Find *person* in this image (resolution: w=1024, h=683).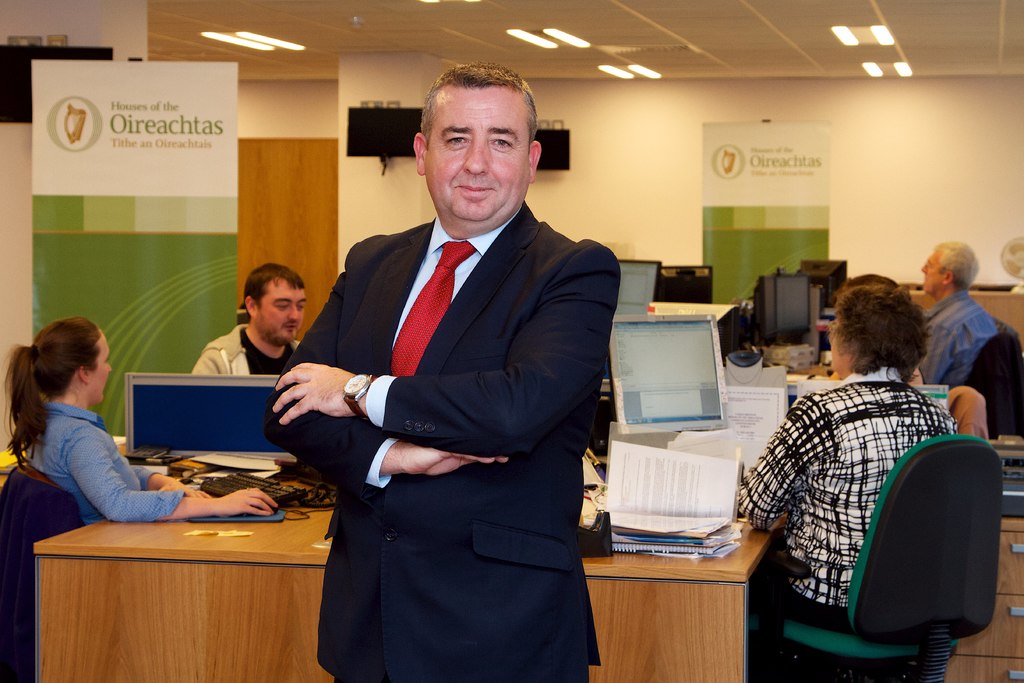
<bbox>911, 239, 1002, 389</bbox>.
